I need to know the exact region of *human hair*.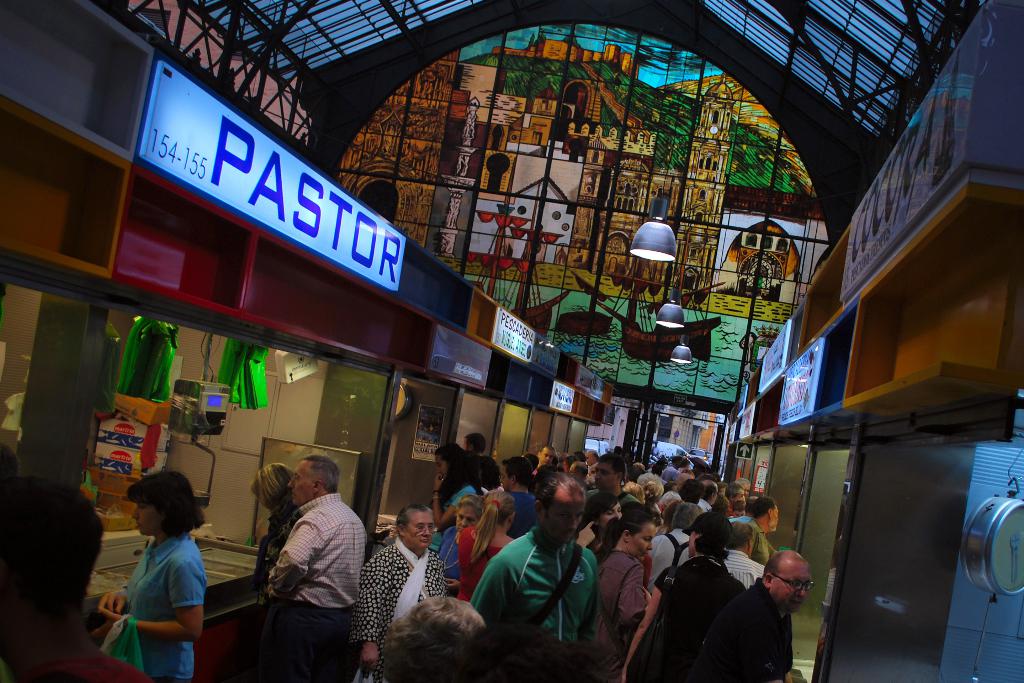
Region: (748, 496, 778, 516).
